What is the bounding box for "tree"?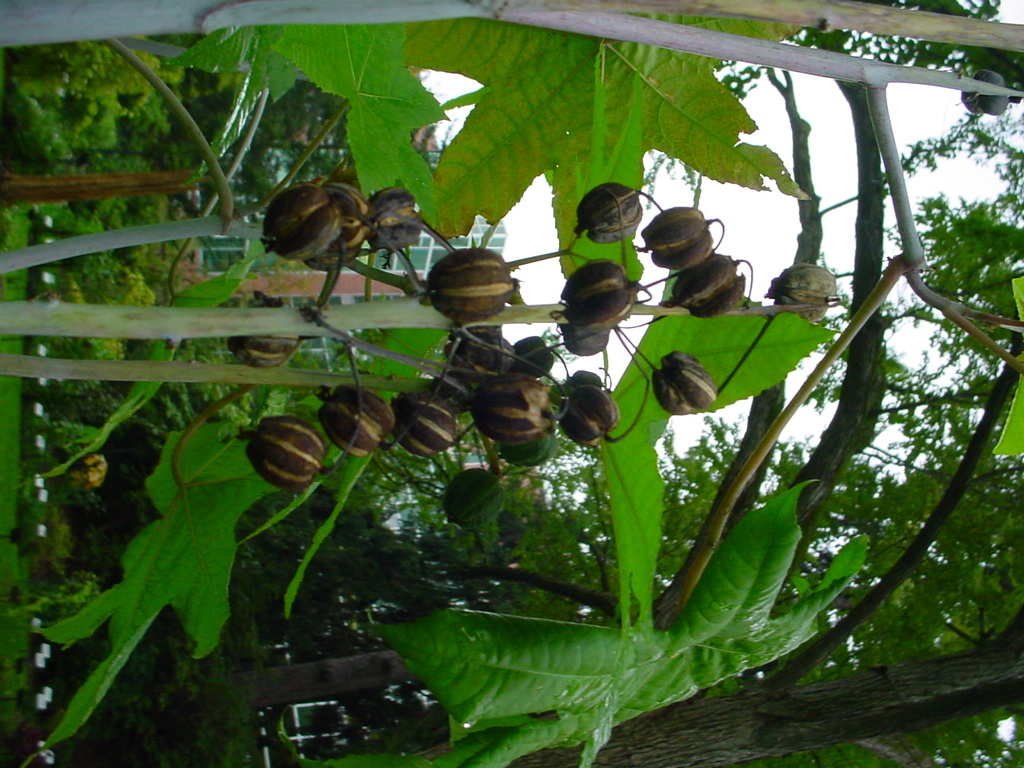
<box>0,65,1019,762</box>.
